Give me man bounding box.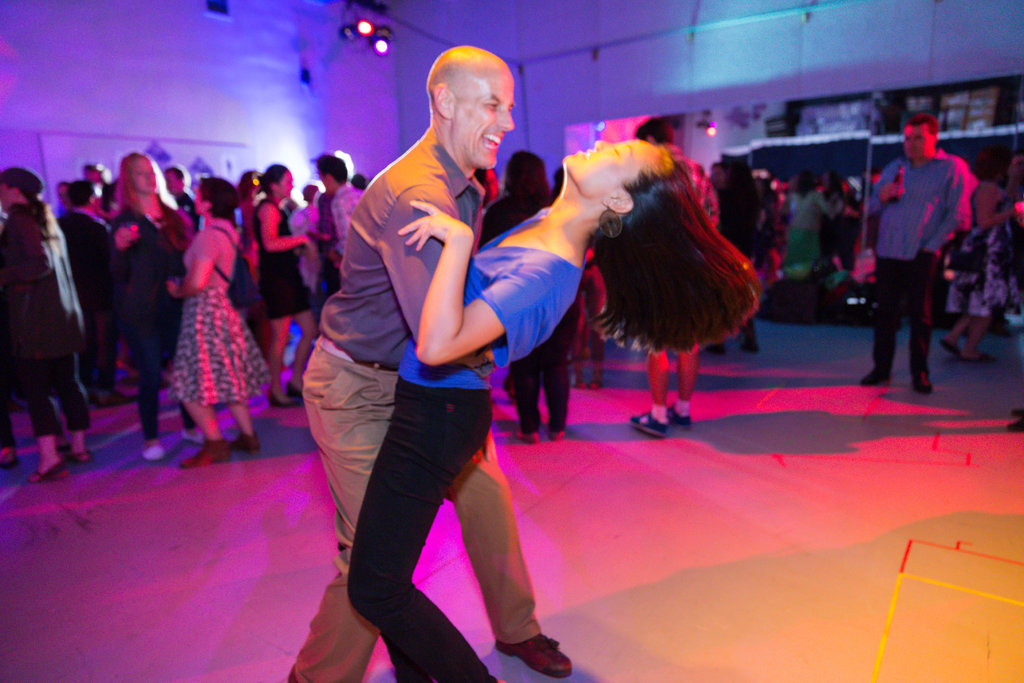
[x1=314, y1=153, x2=360, y2=267].
